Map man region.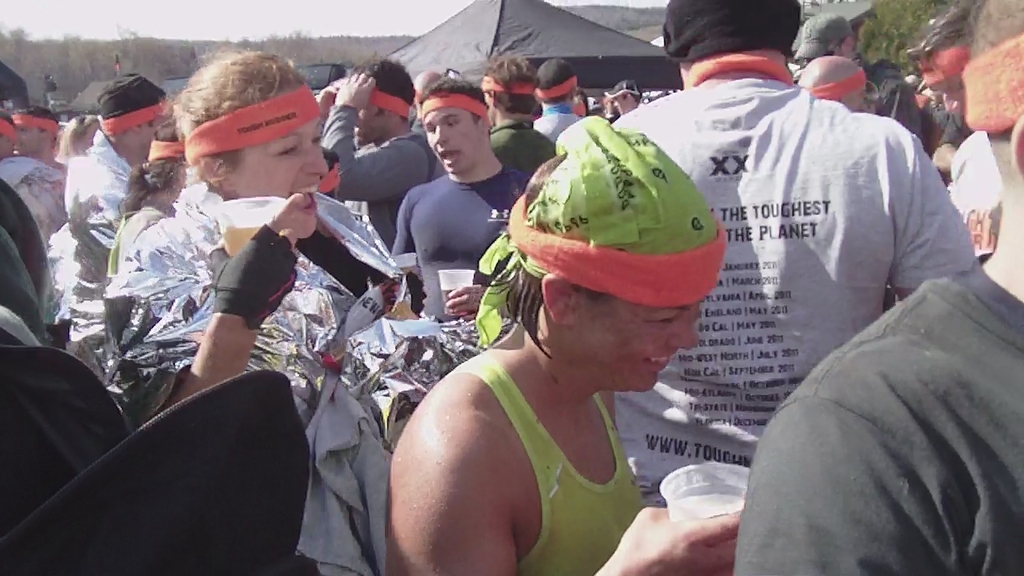
Mapped to 730:0:1023:575.
